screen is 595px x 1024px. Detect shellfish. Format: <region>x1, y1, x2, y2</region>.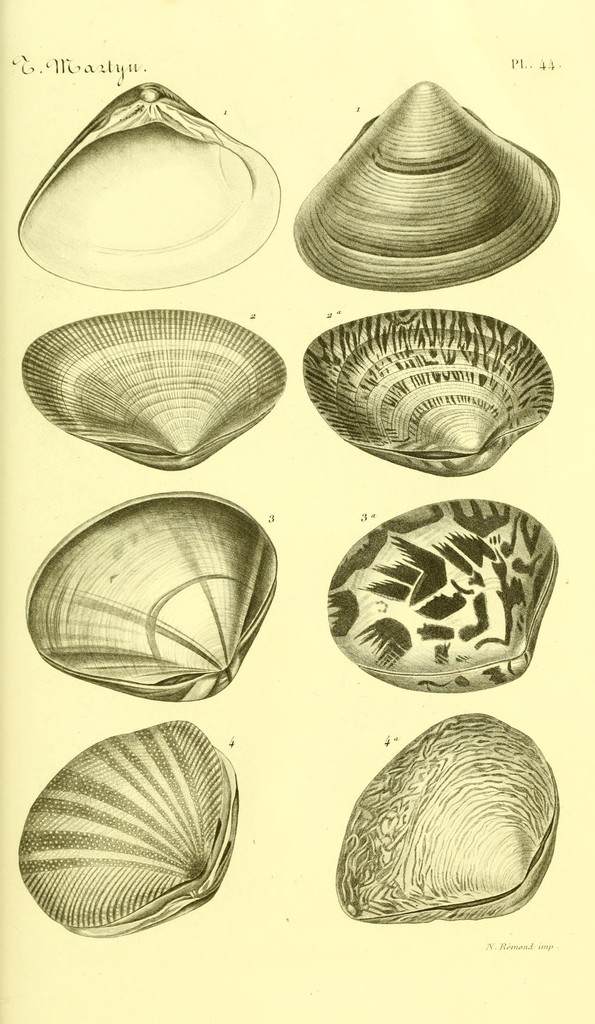
<region>335, 714, 559, 924</region>.
